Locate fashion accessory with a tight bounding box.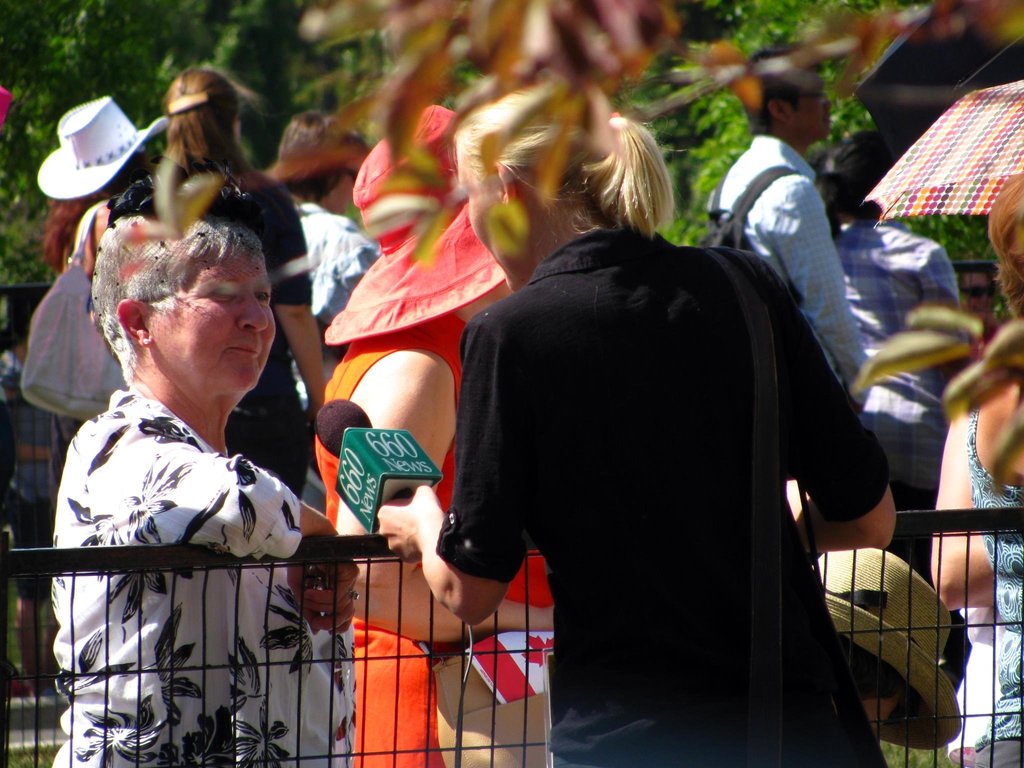
[17, 204, 129, 422].
